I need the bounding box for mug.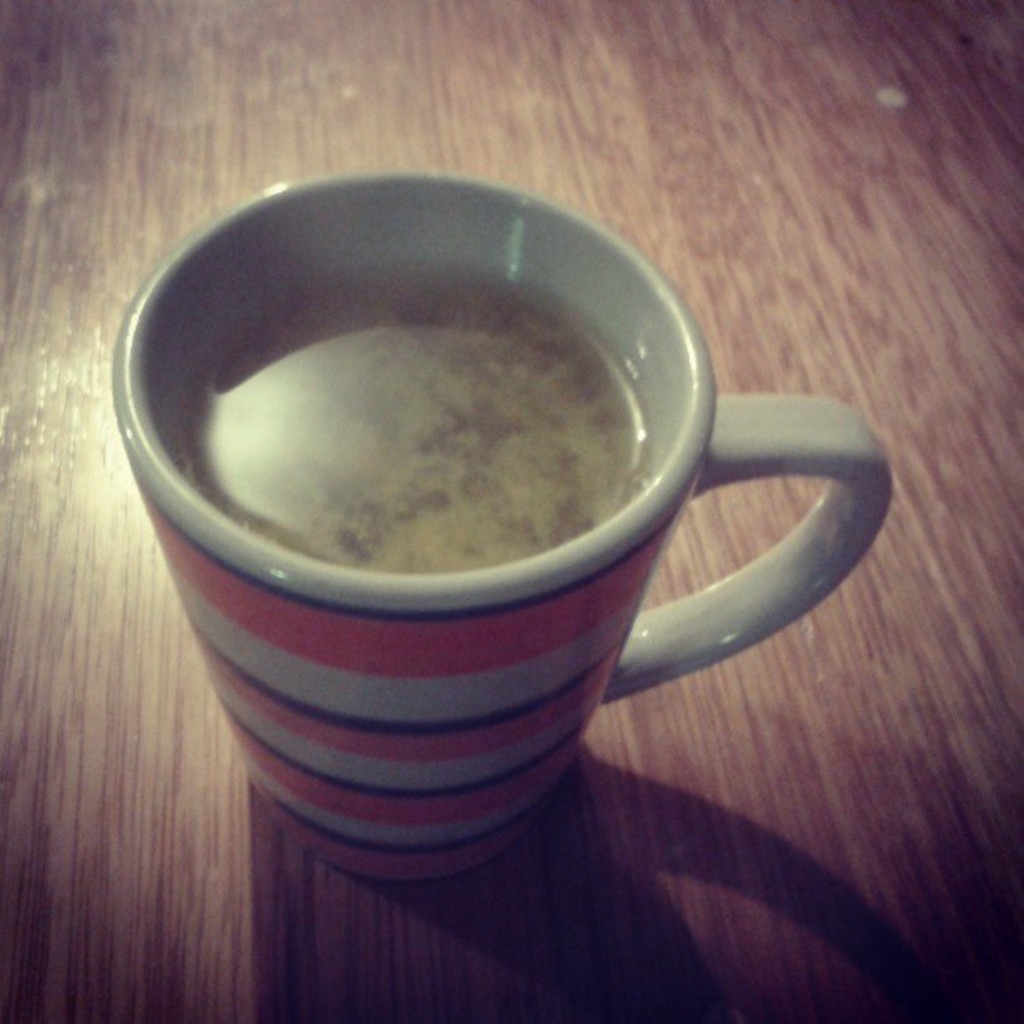
Here it is: 107,171,890,887.
